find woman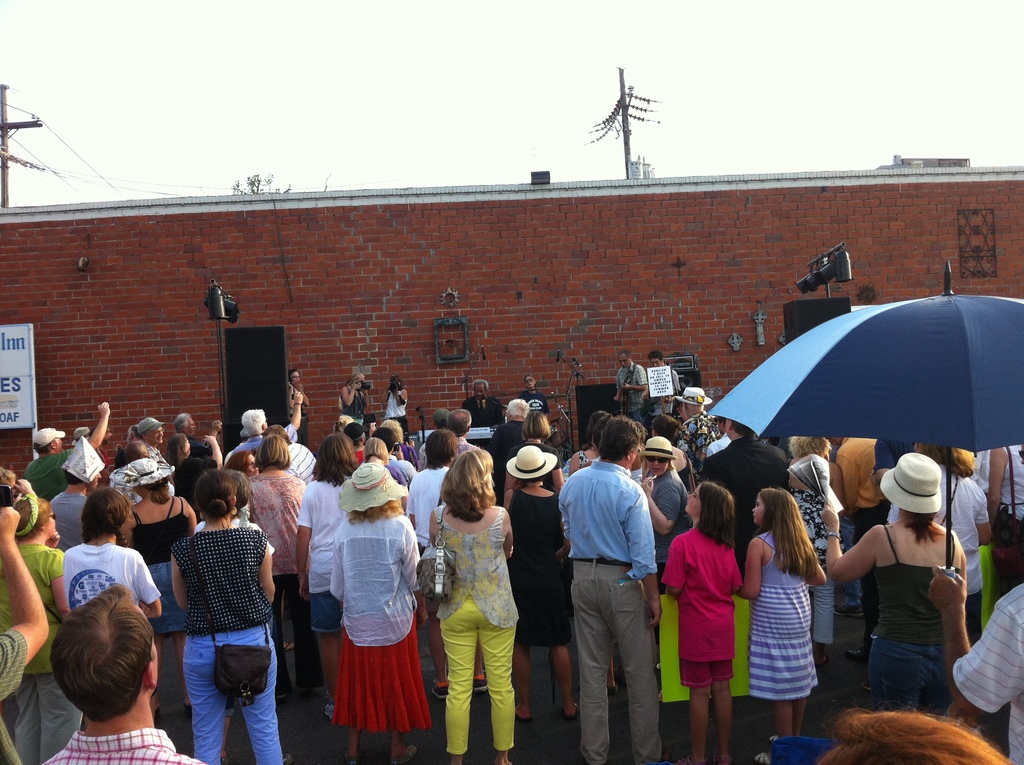
crop(433, 446, 514, 764)
